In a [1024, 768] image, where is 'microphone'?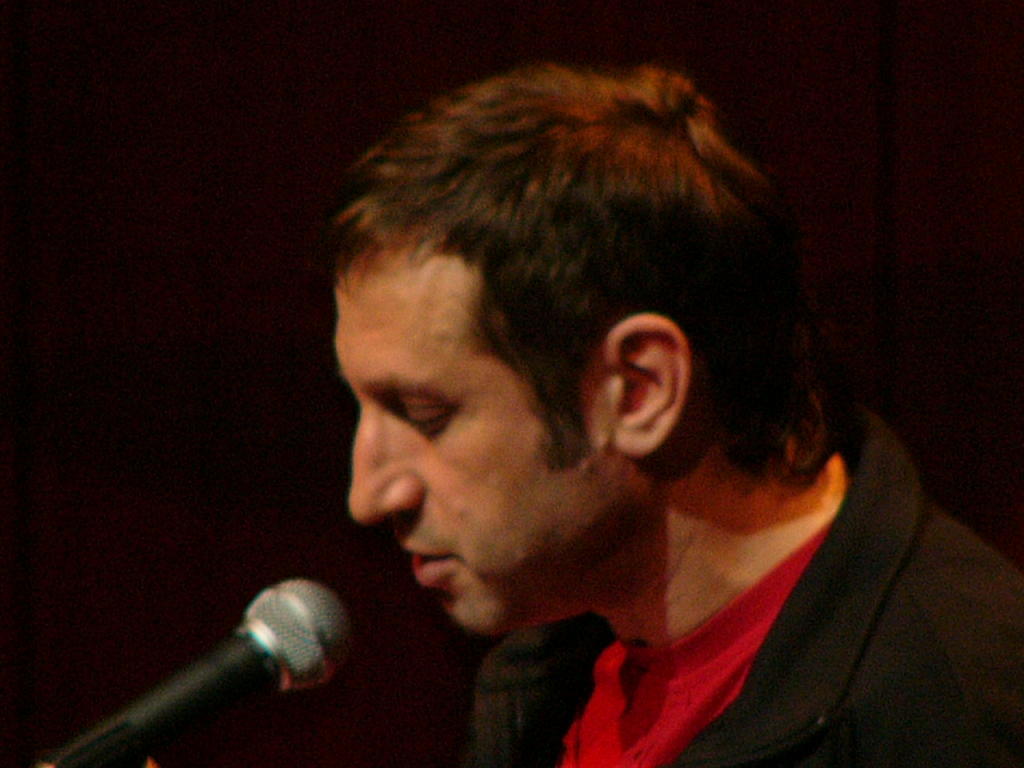
45 569 388 754.
